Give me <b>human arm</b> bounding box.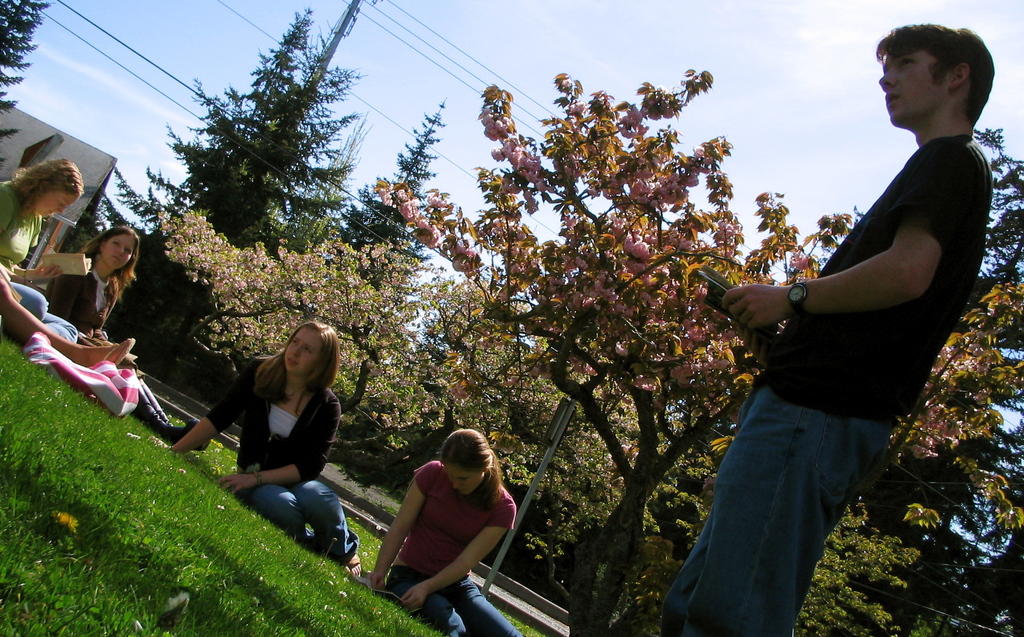
<box>366,460,438,591</box>.
